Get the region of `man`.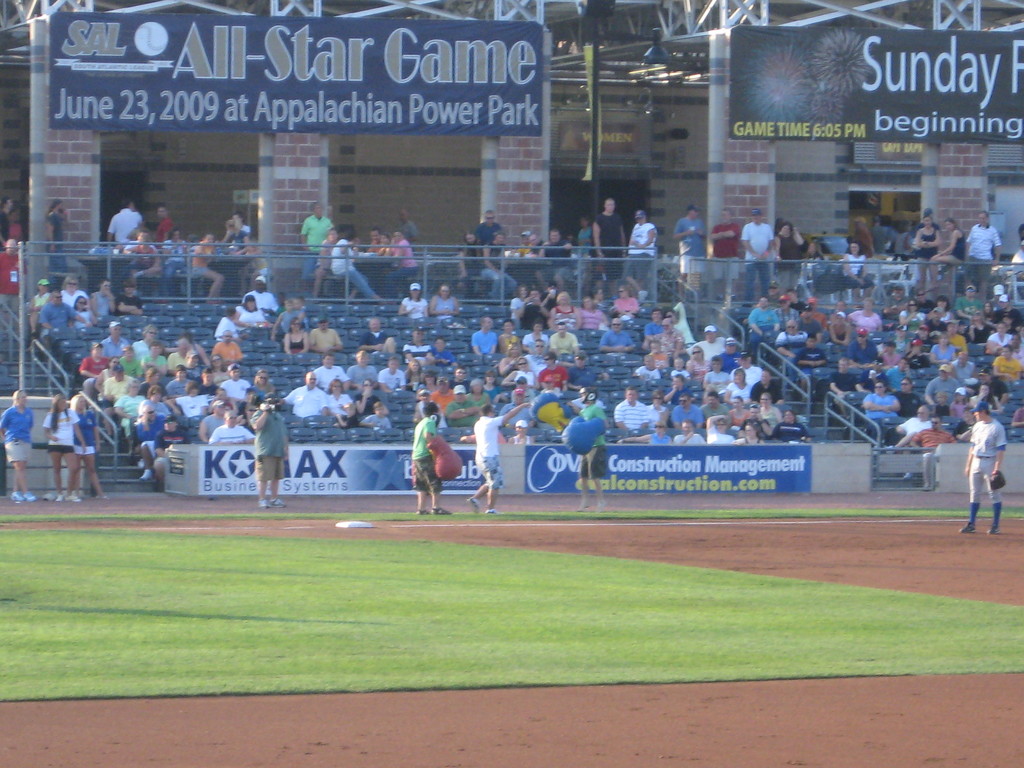
315 354 351 388.
